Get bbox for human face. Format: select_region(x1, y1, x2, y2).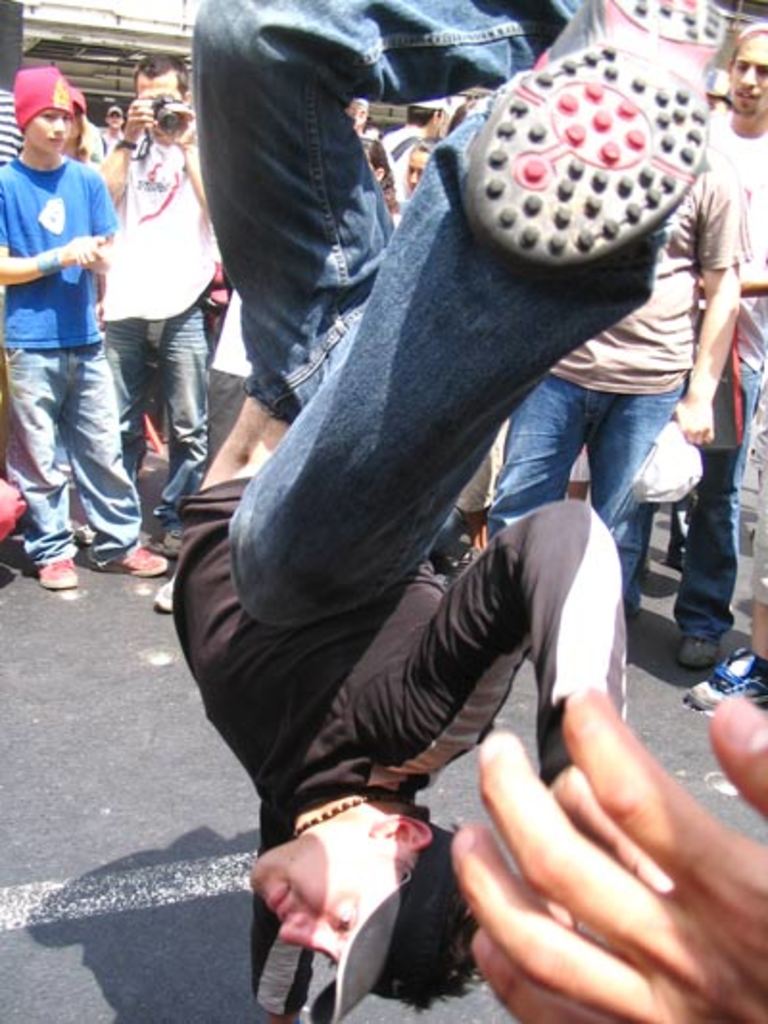
select_region(730, 38, 766, 117).
